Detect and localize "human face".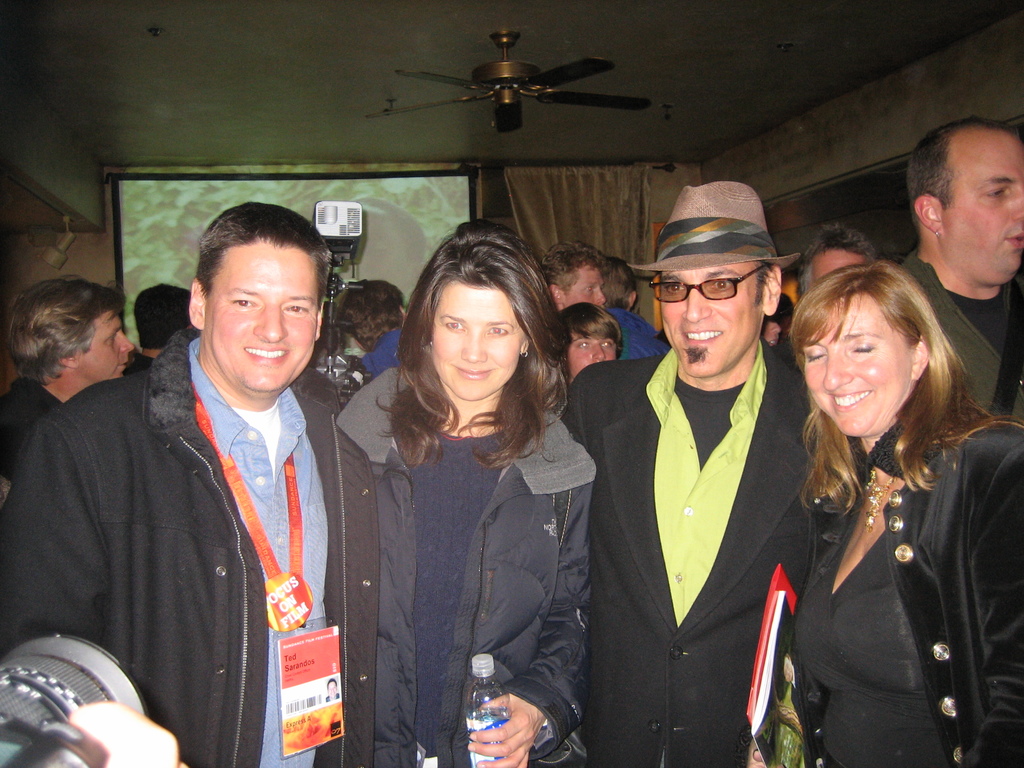
Localized at locate(79, 307, 137, 378).
